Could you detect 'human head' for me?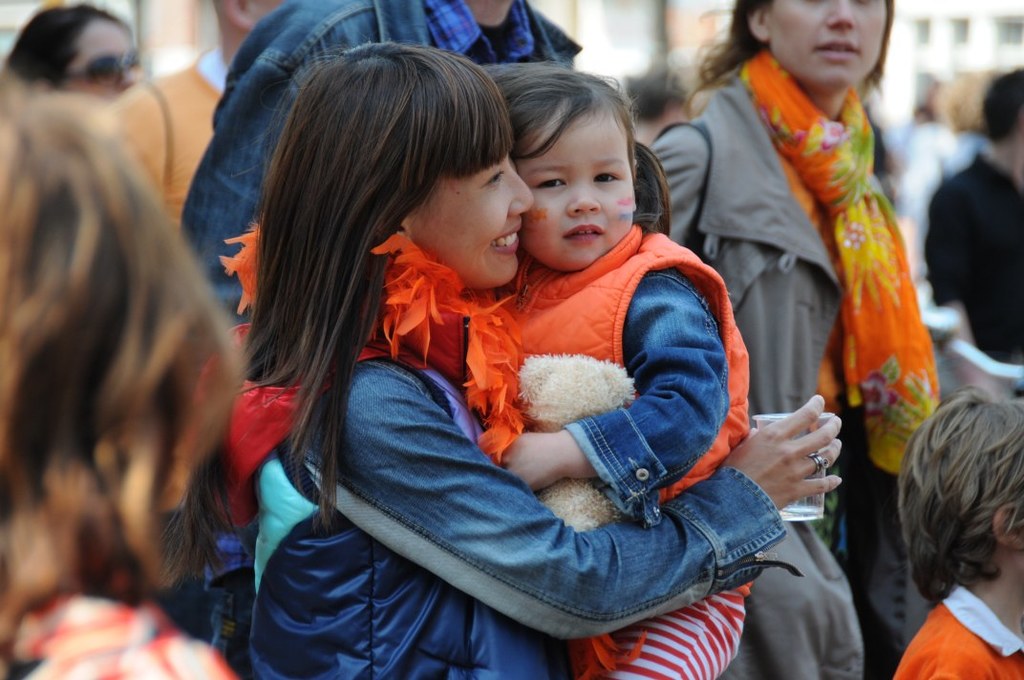
Detection result: rect(6, 4, 145, 103).
